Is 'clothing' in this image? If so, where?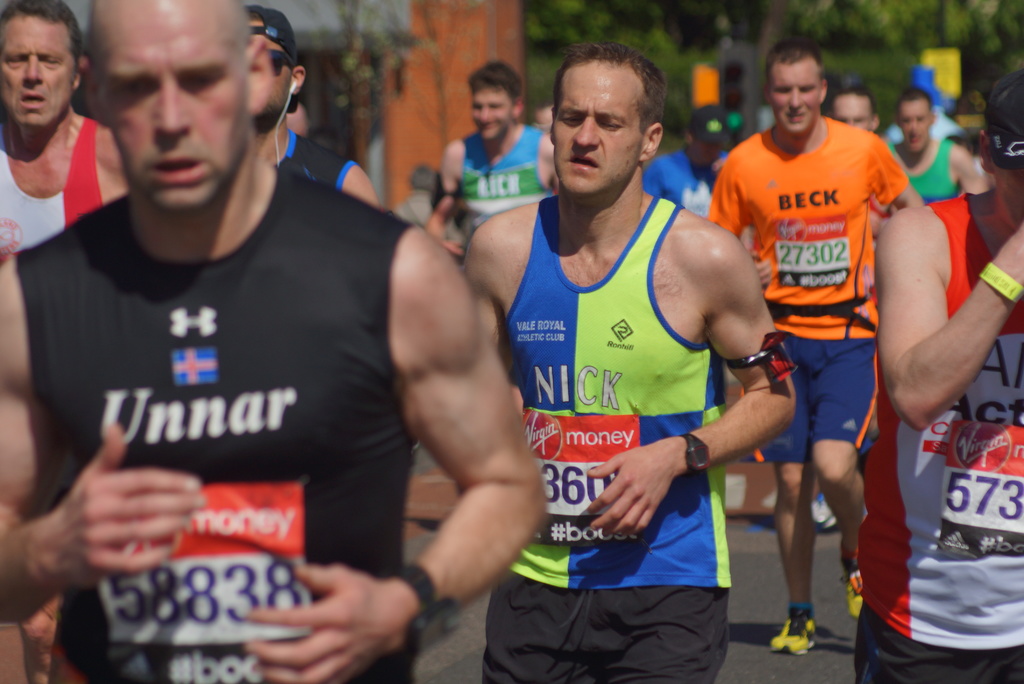
Yes, at l=887, t=140, r=956, b=208.
